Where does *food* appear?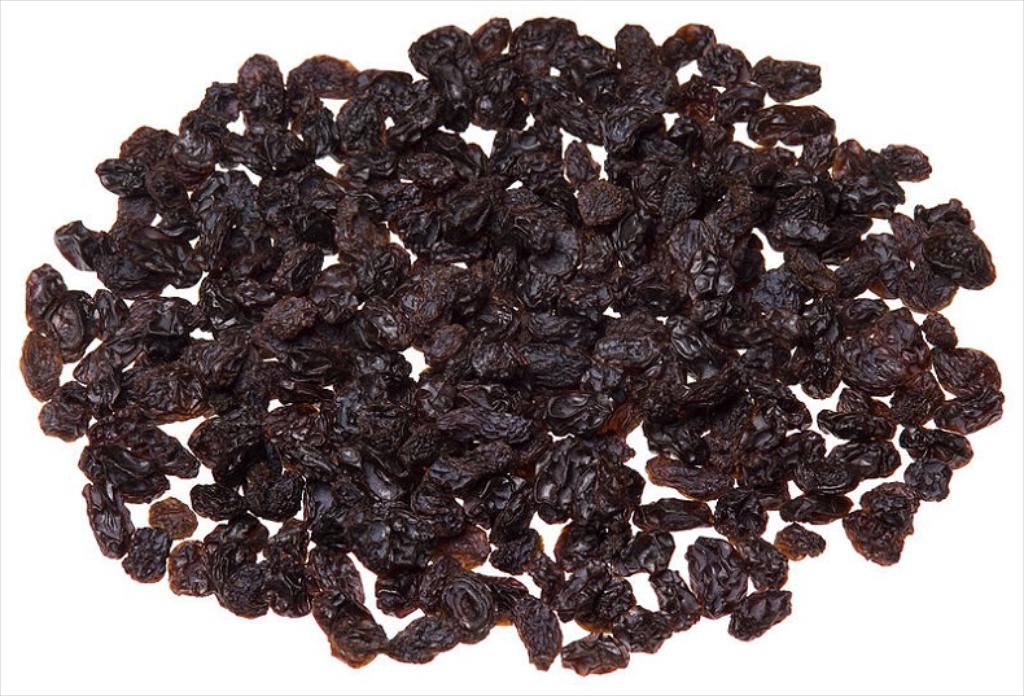
Appears at [66, 47, 957, 642].
